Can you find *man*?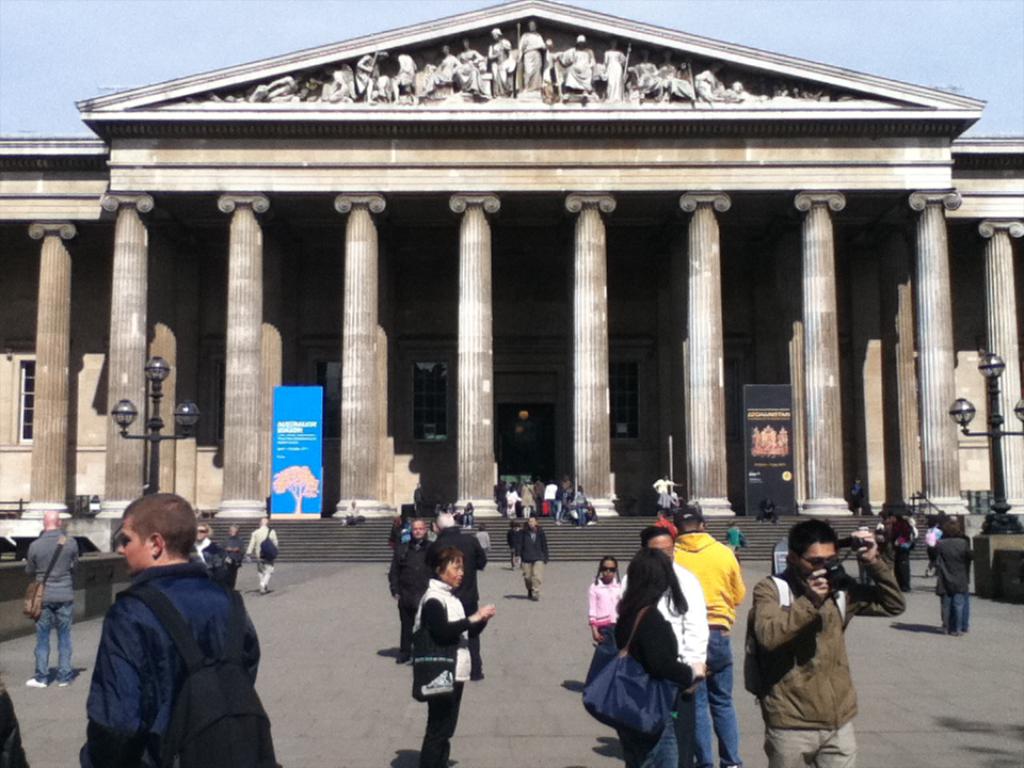
Yes, bounding box: box(386, 517, 437, 665).
